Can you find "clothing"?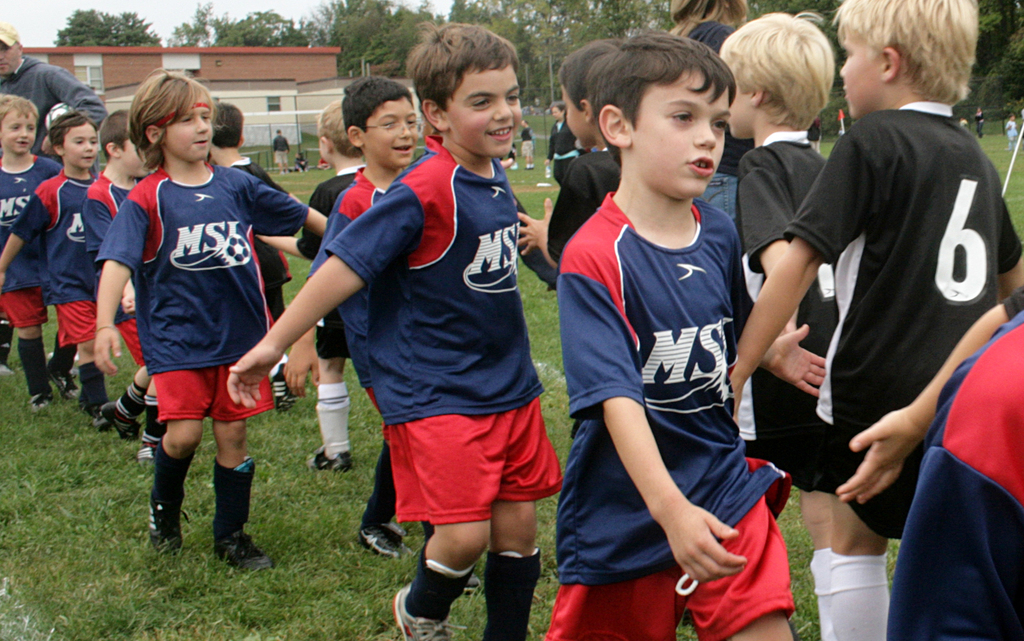
Yes, bounding box: detection(557, 196, 755, 637).
